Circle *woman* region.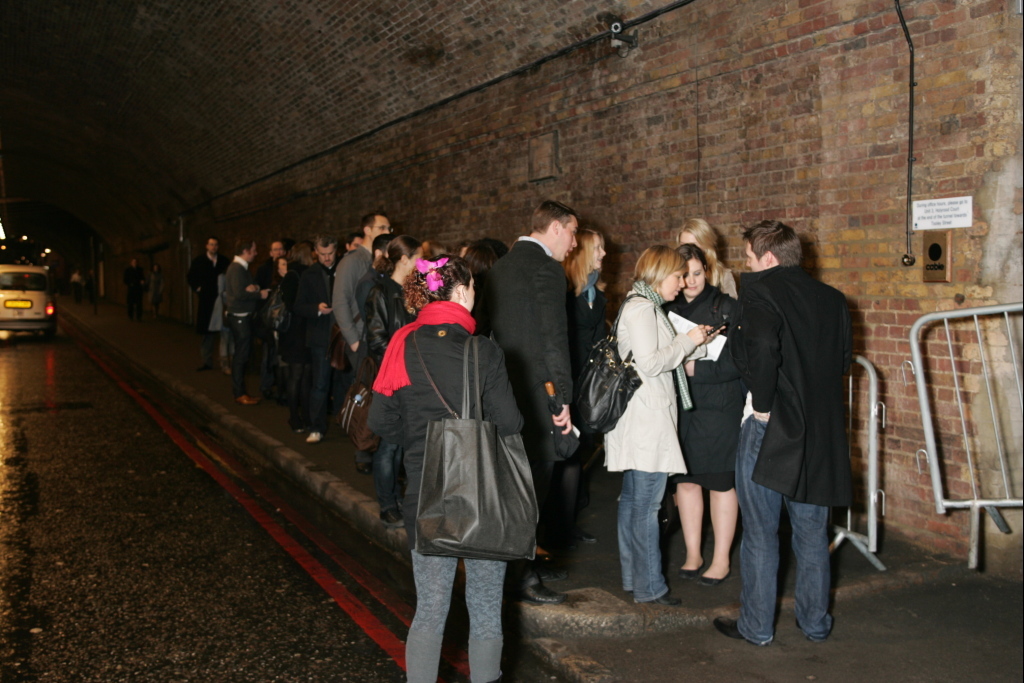
Region: [x1=365, y1=234, x2=420, y2=347].
